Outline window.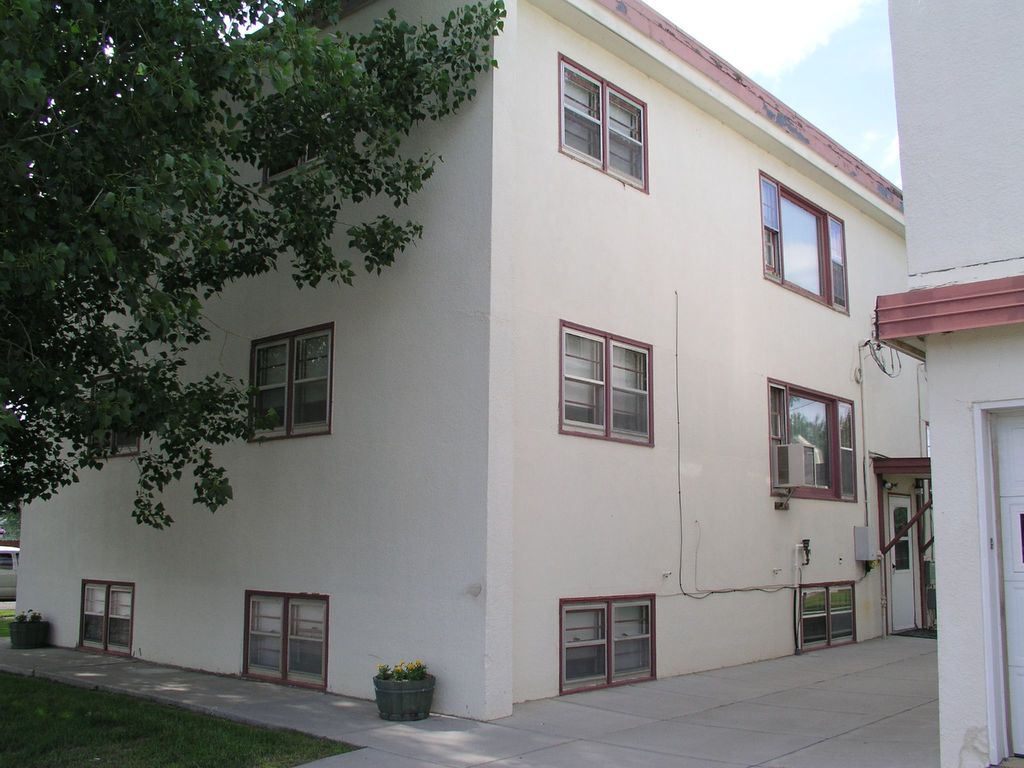
Outline: <box>560,324,654,445</box>.
